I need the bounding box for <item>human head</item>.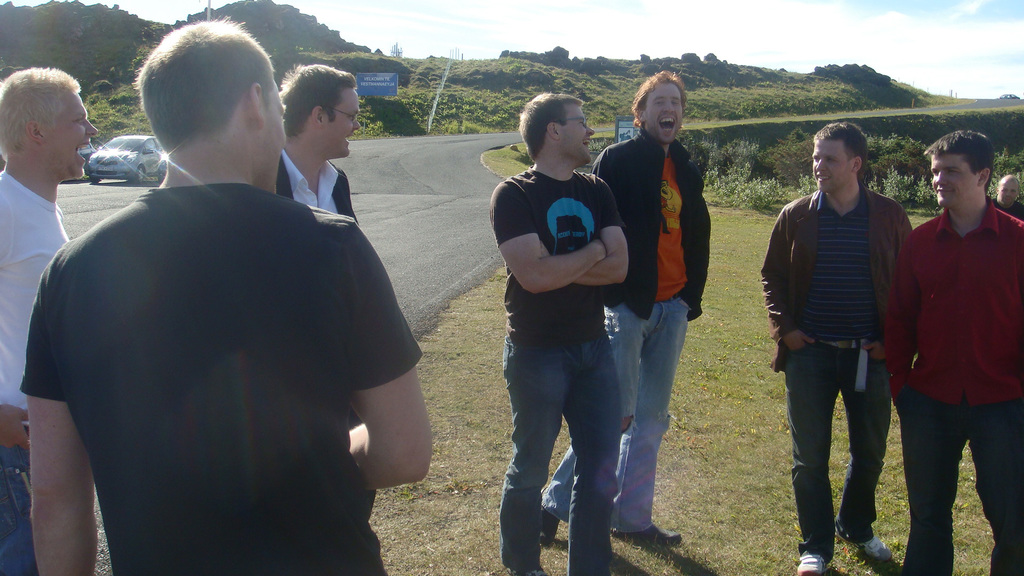
Here it is: Rect(997, 171, 1021, 209).
